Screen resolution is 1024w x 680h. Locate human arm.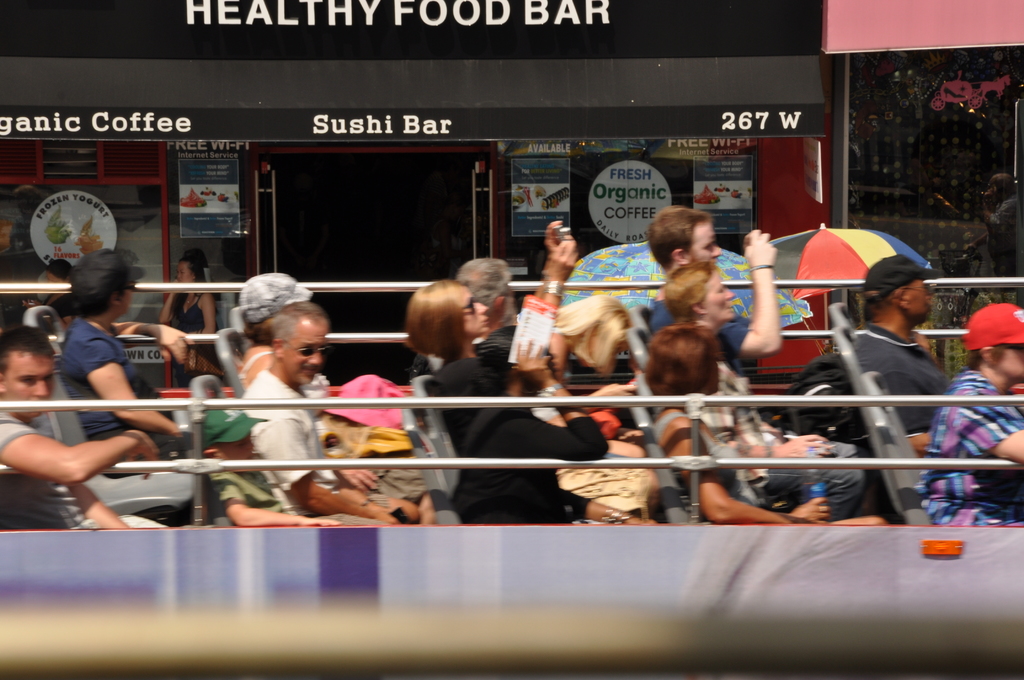
Rect(69, 483, 136, 528).
